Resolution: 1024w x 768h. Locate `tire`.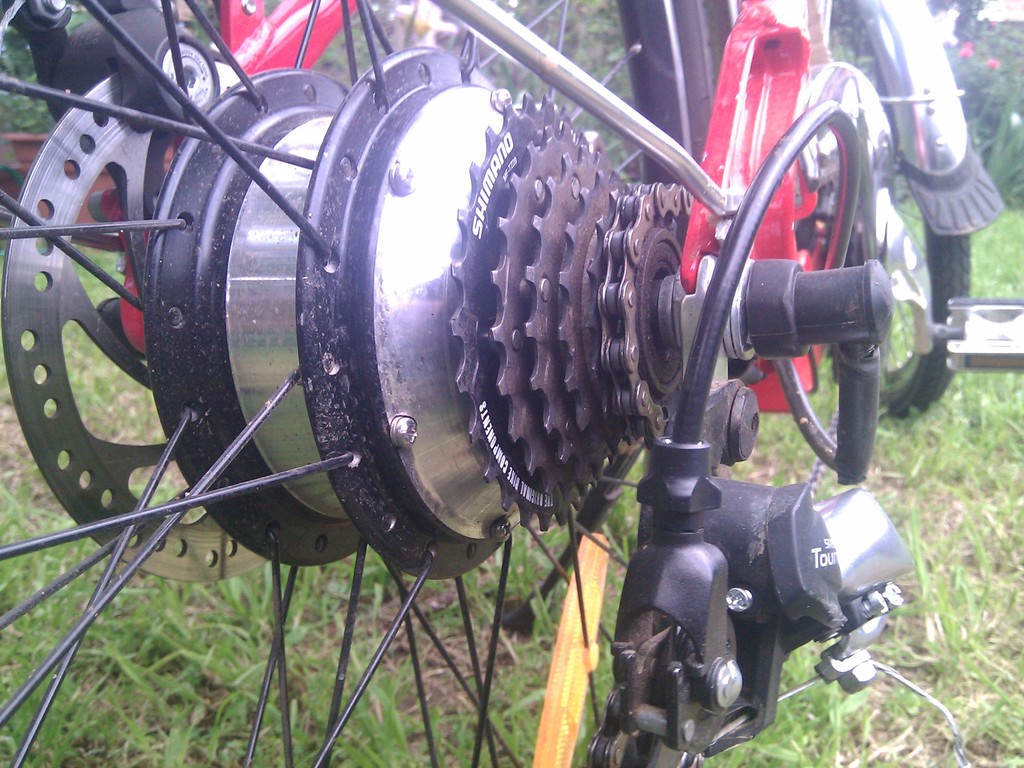
[left=826, top=0, right=970, bottom=419].
